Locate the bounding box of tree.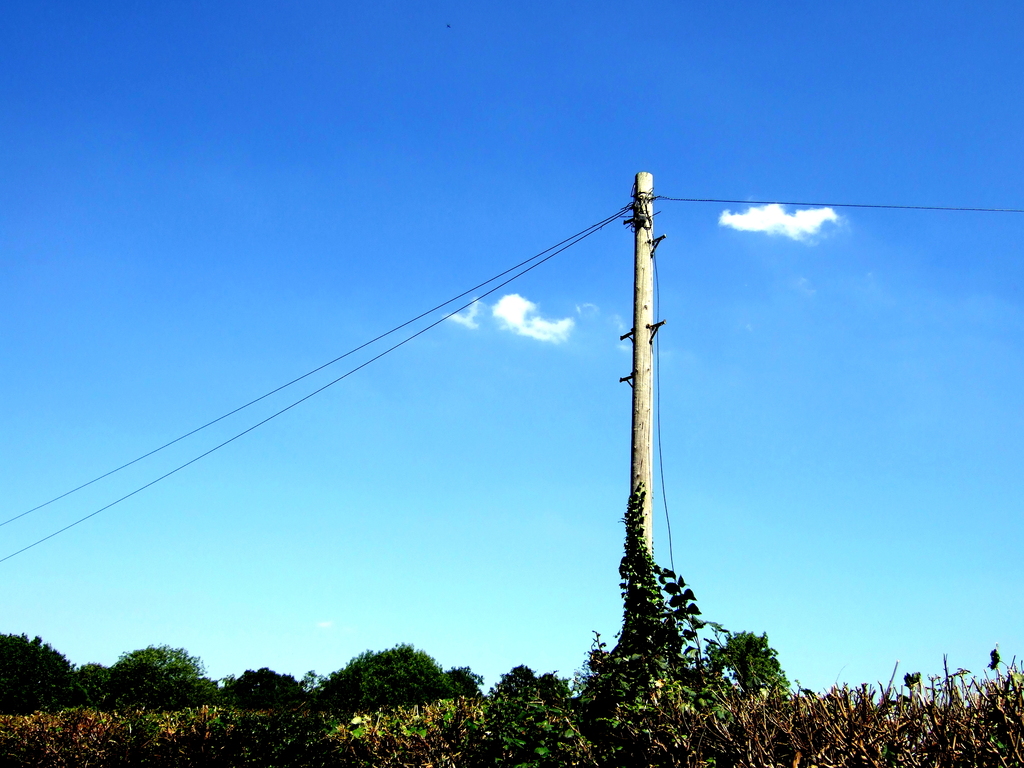
Bounding box: {"left": 2, "top": 627, "right": 88, "bottom": 723}.
